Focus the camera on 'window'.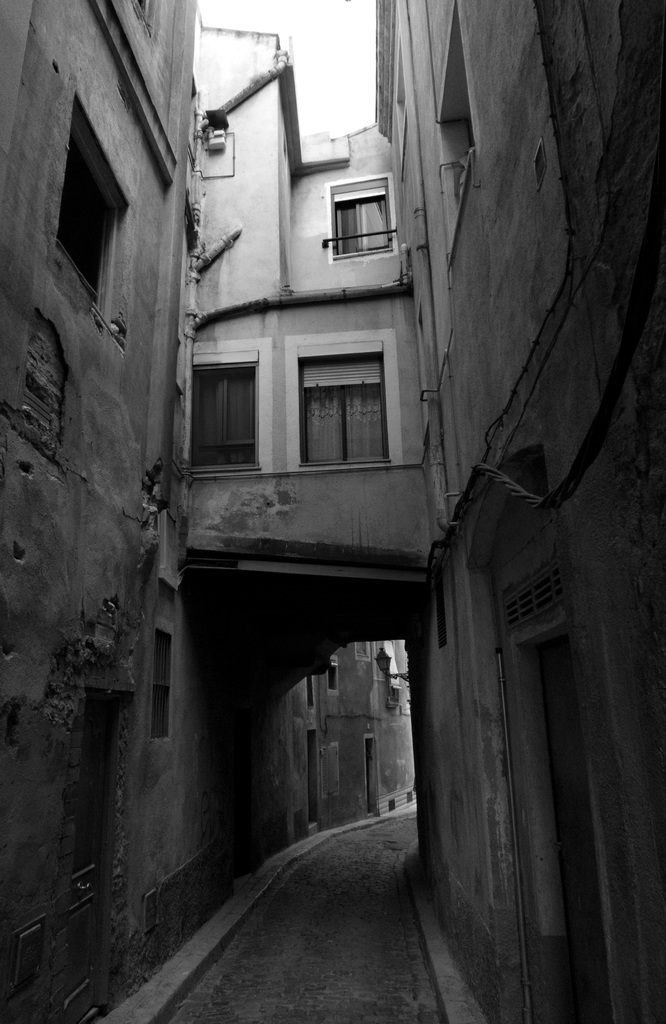
Focus region: 295,348,395,467.
